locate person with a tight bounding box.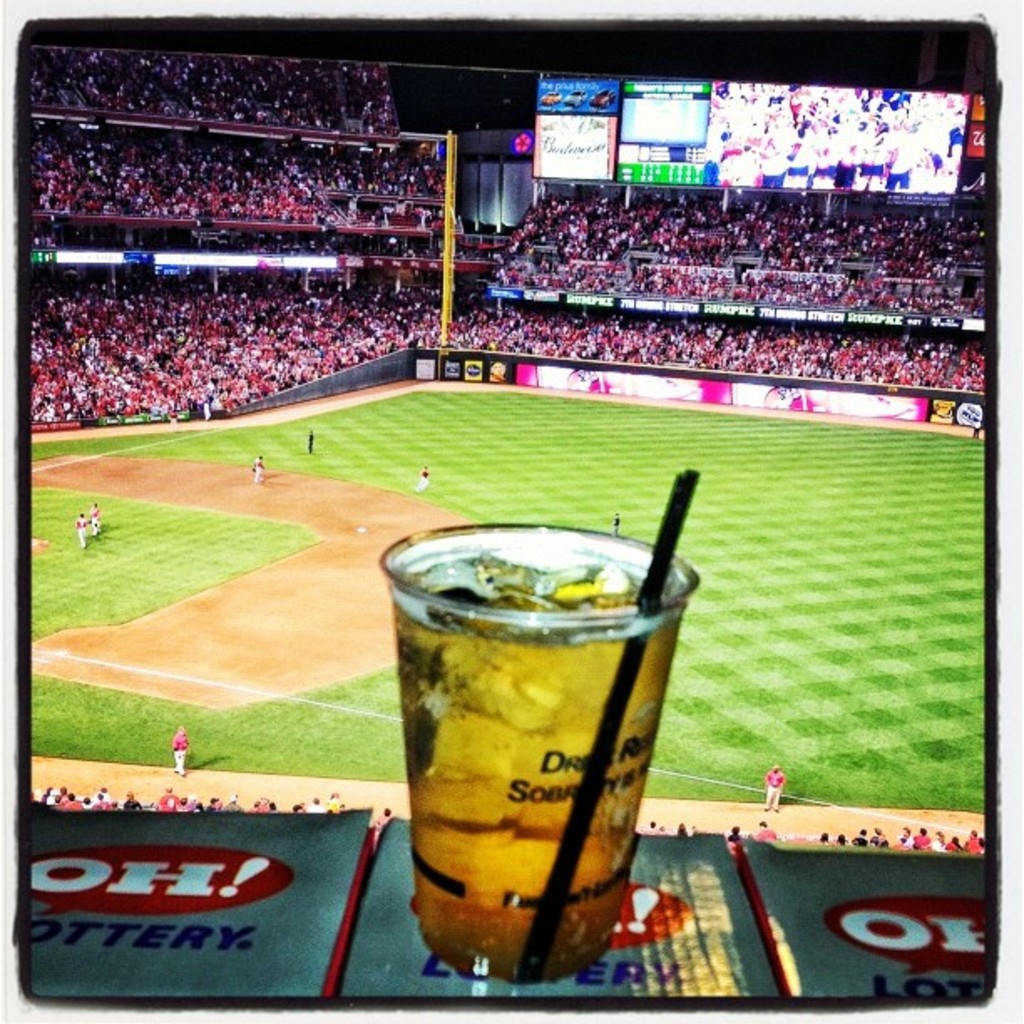
244, 453, 268, 485.
